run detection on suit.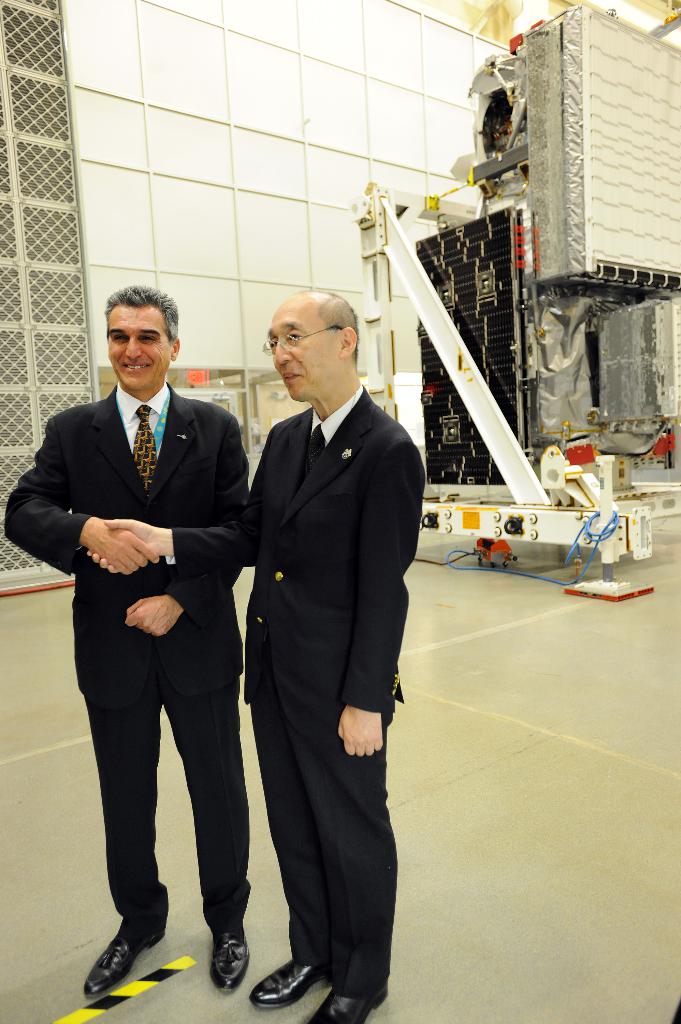
Result: x1=219 y1=312 x2=414 y2=1007.
